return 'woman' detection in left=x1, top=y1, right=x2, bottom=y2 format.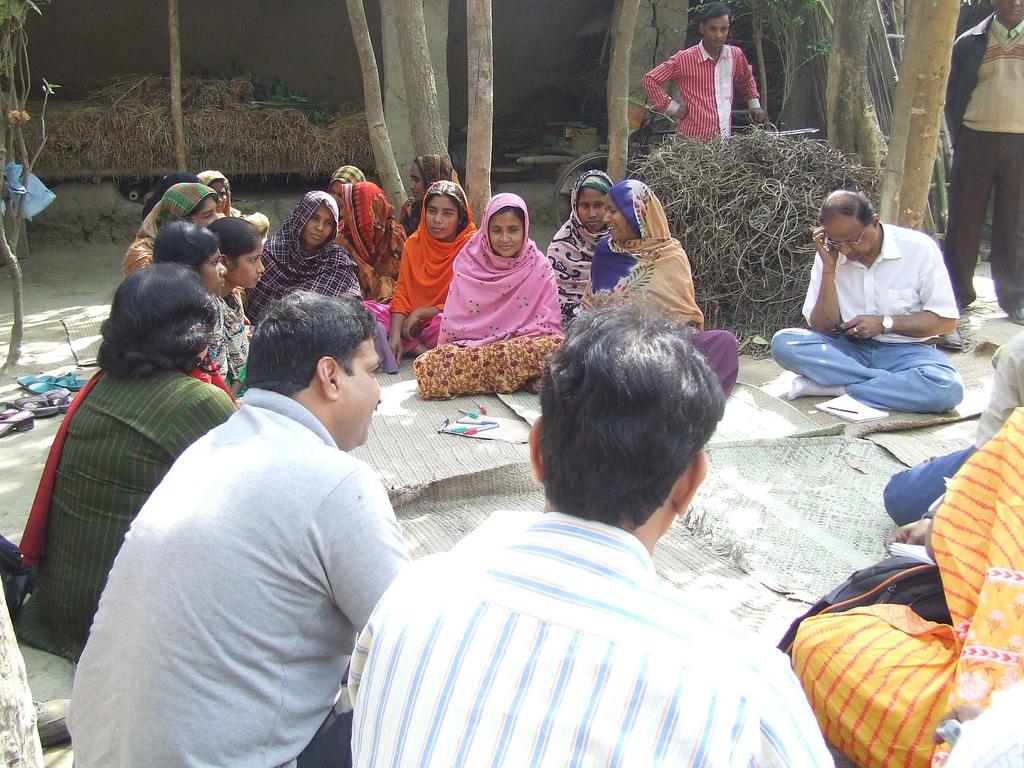
left=385, top=183, right=493, bottom=387.
